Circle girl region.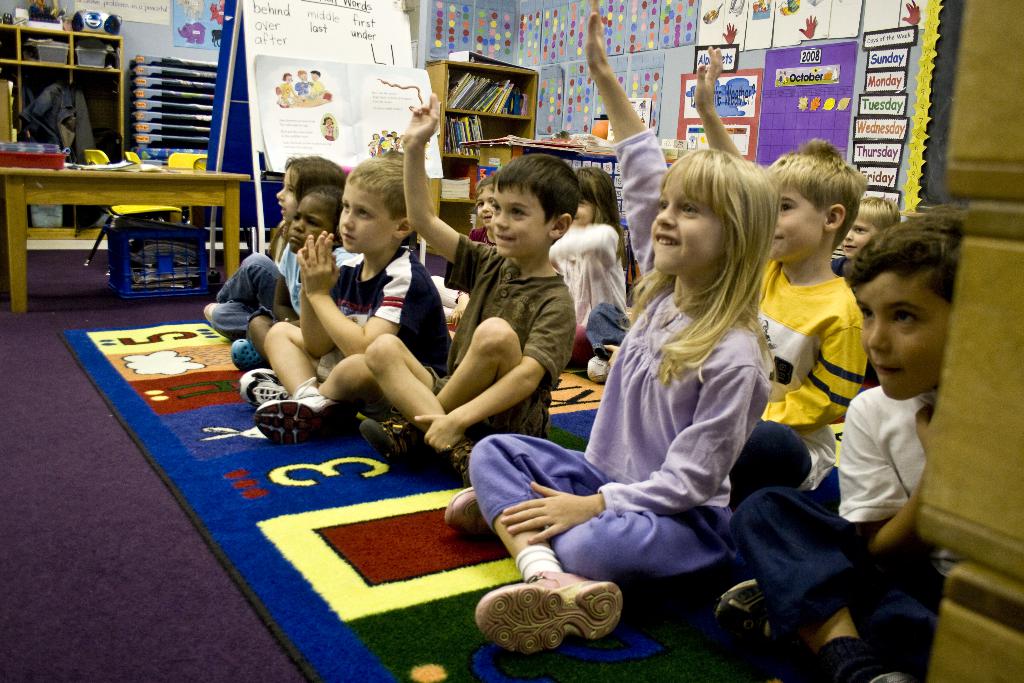
Region: detection(232, 187, 341, 372).
